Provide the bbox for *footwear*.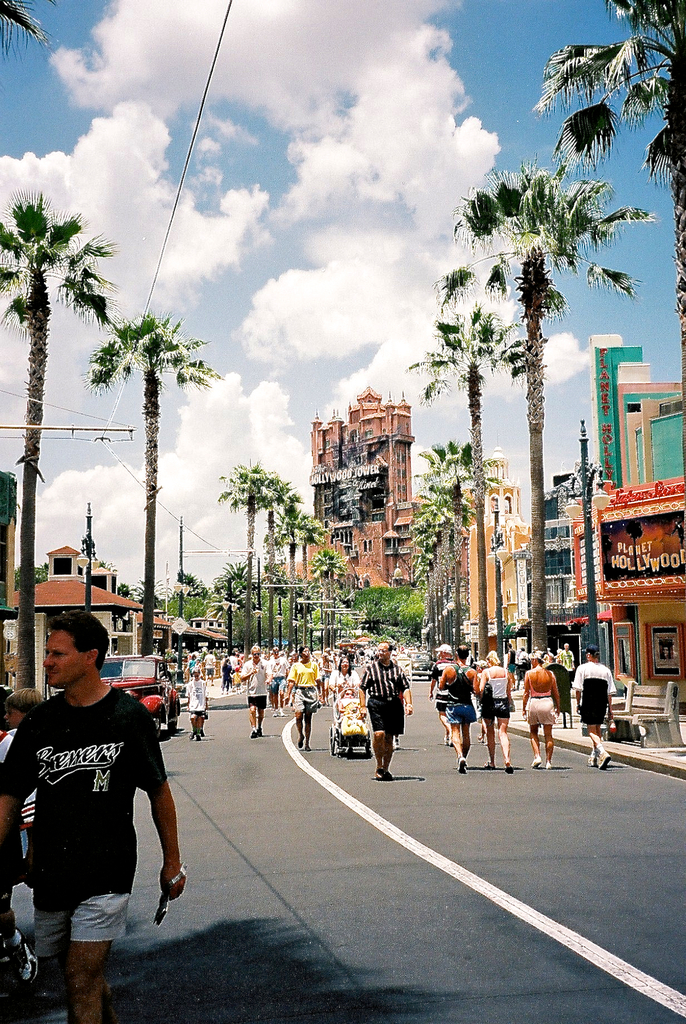
crop(297, 736, 303, 746).
